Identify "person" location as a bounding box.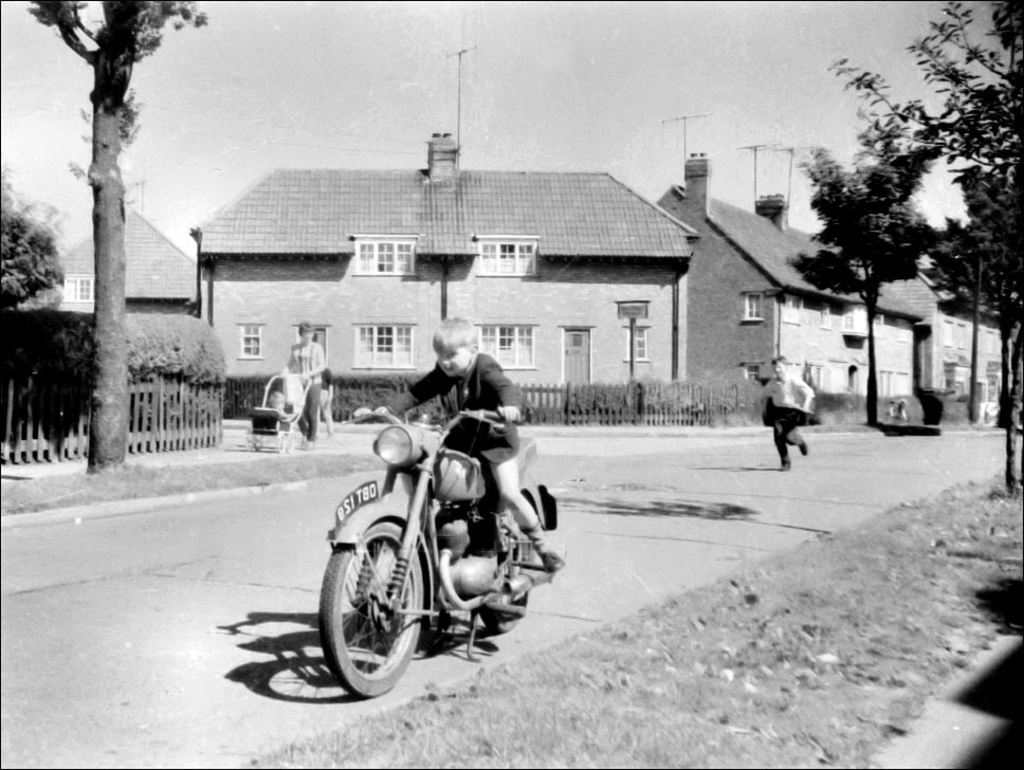
select_region(349, 314, 567, 567).
